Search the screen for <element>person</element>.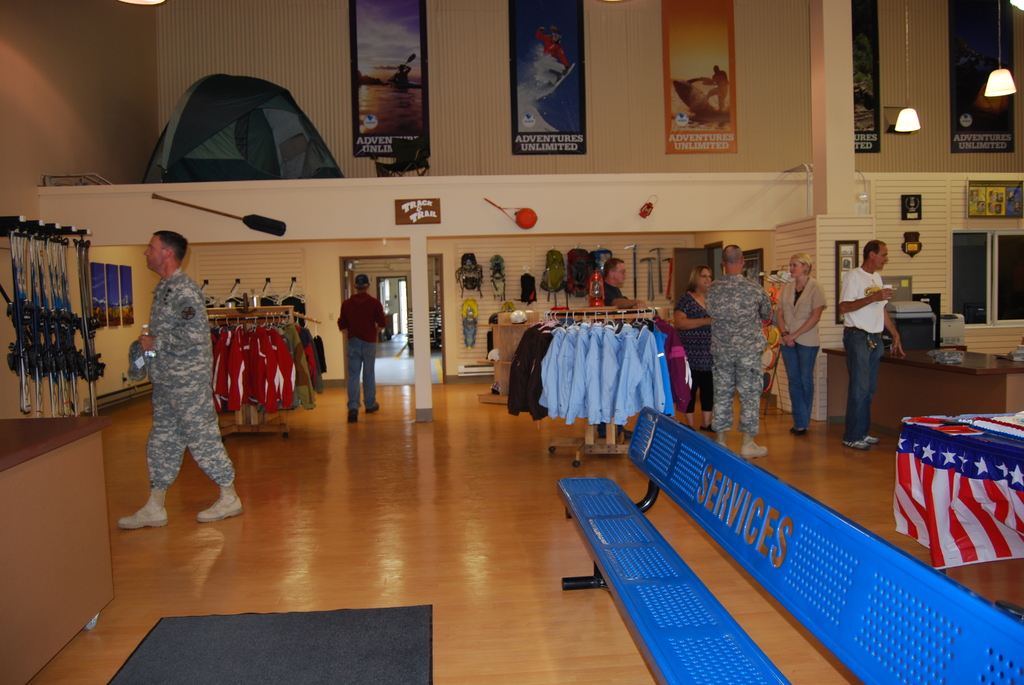
Found at bbox(333, 268, 390, 416).
